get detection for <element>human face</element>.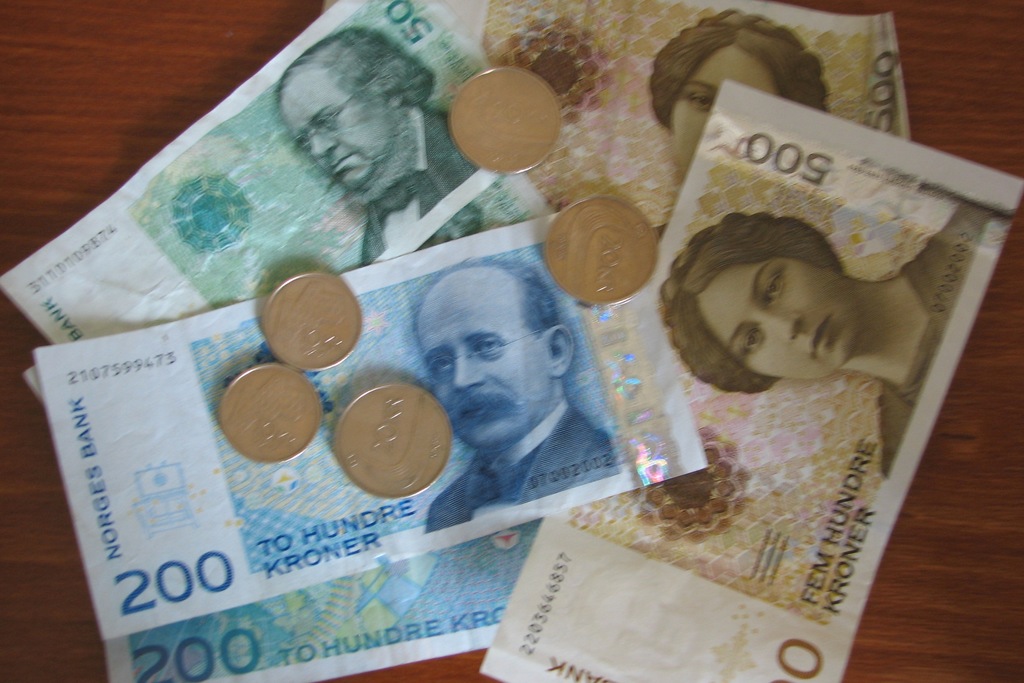
Detection: <bbox>697, 256, 860, 377</bbox>.
